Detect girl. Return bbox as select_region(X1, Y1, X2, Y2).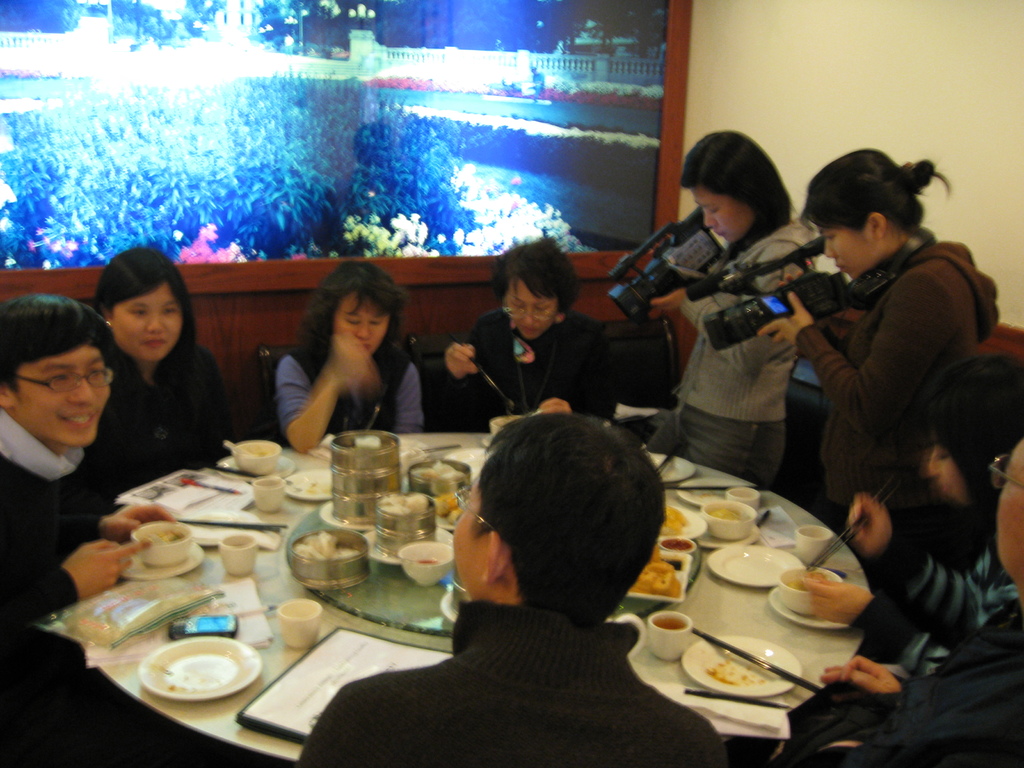
select_region(759, 150, 1002, 564).
